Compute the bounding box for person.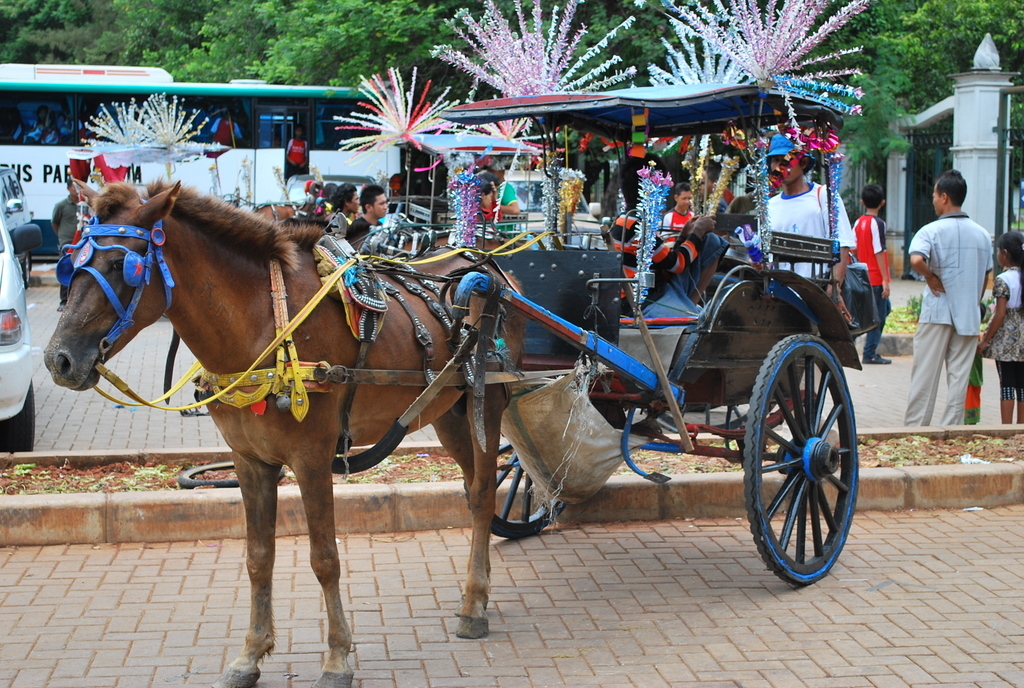
(733, 220, 770, 268).
